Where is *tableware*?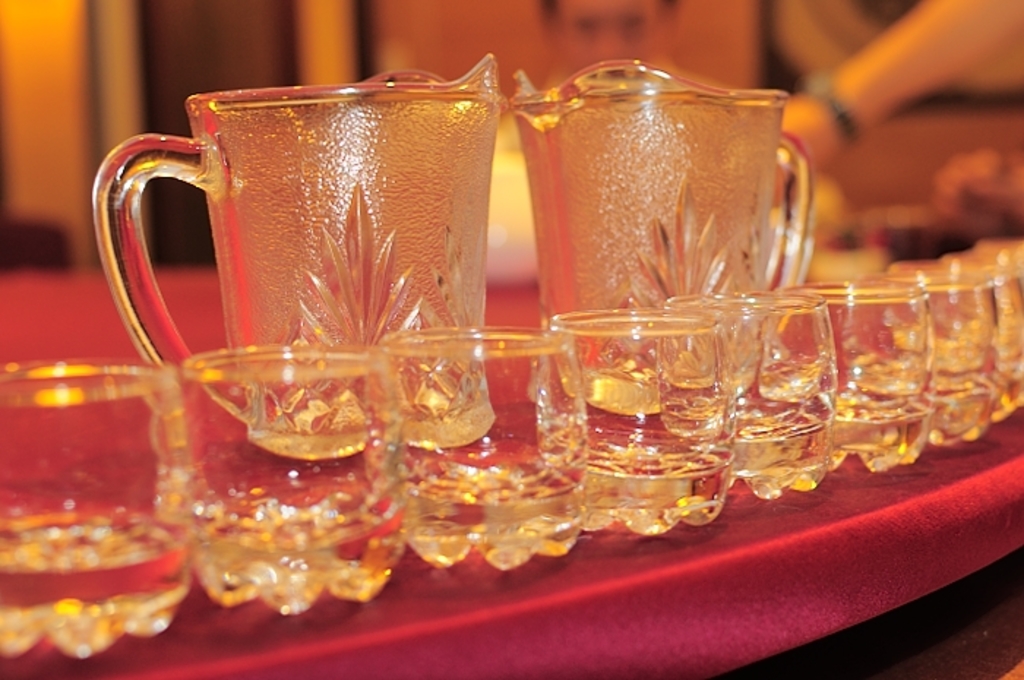
944/250/1023/417.
